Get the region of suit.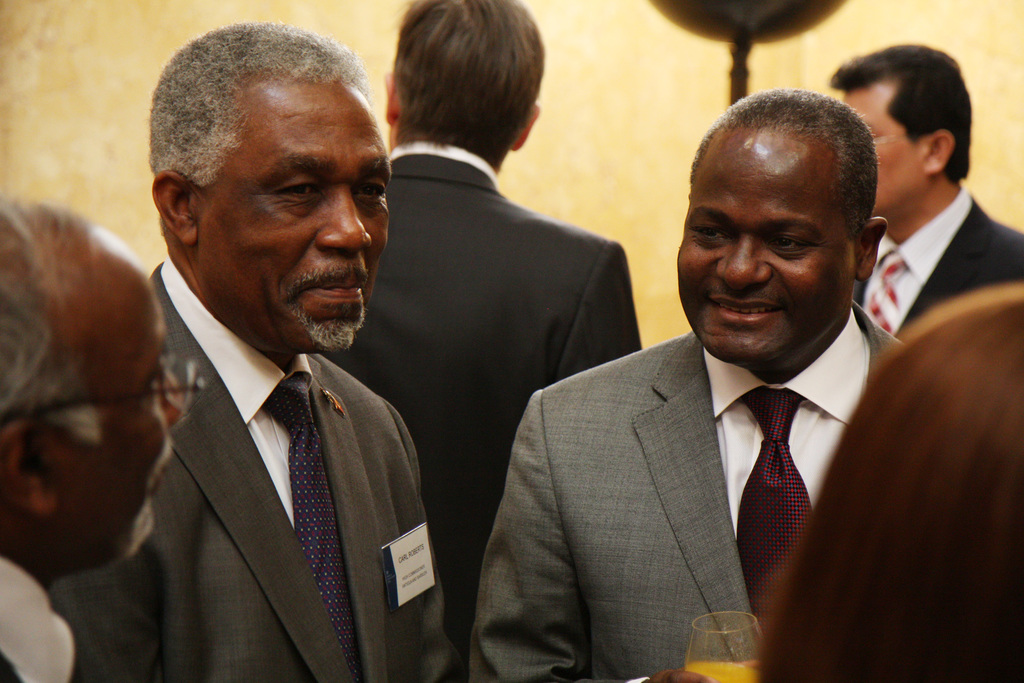
x1=93 y1=207 x2=452 y2=676.
